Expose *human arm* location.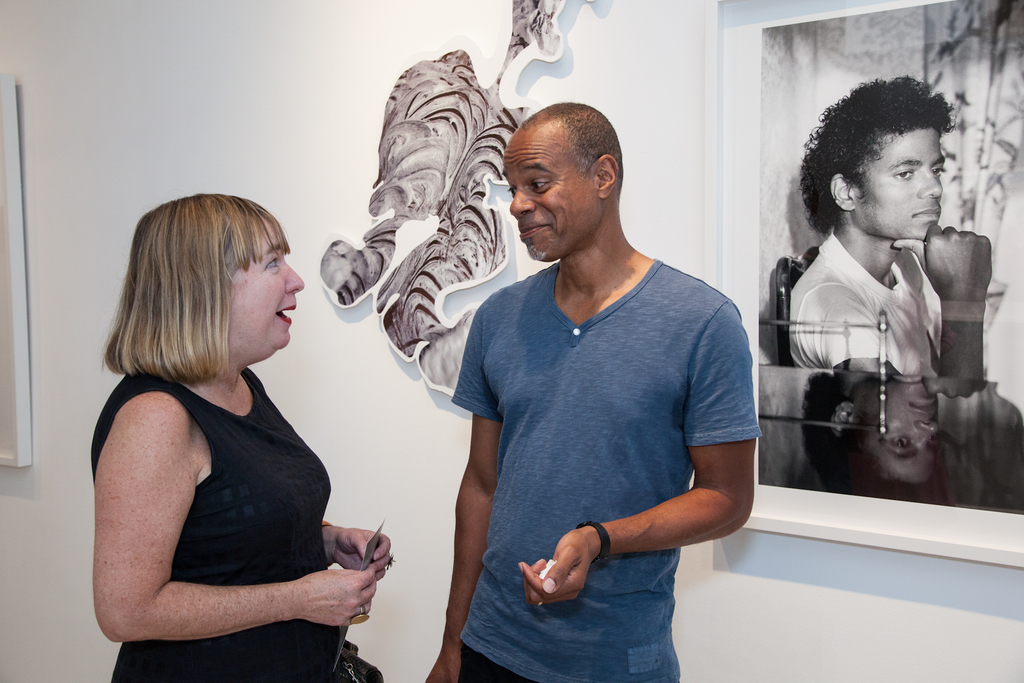
Exposed at bbox=[91, 326, 351, 634].
